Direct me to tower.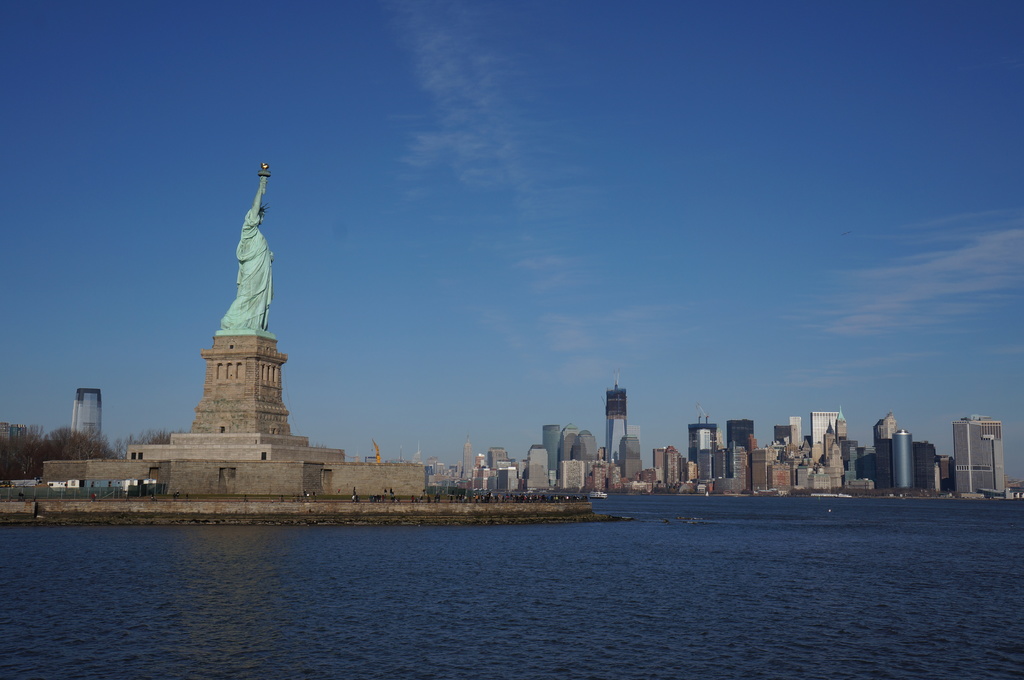
Direction: region(539, 419, 564, 464).
